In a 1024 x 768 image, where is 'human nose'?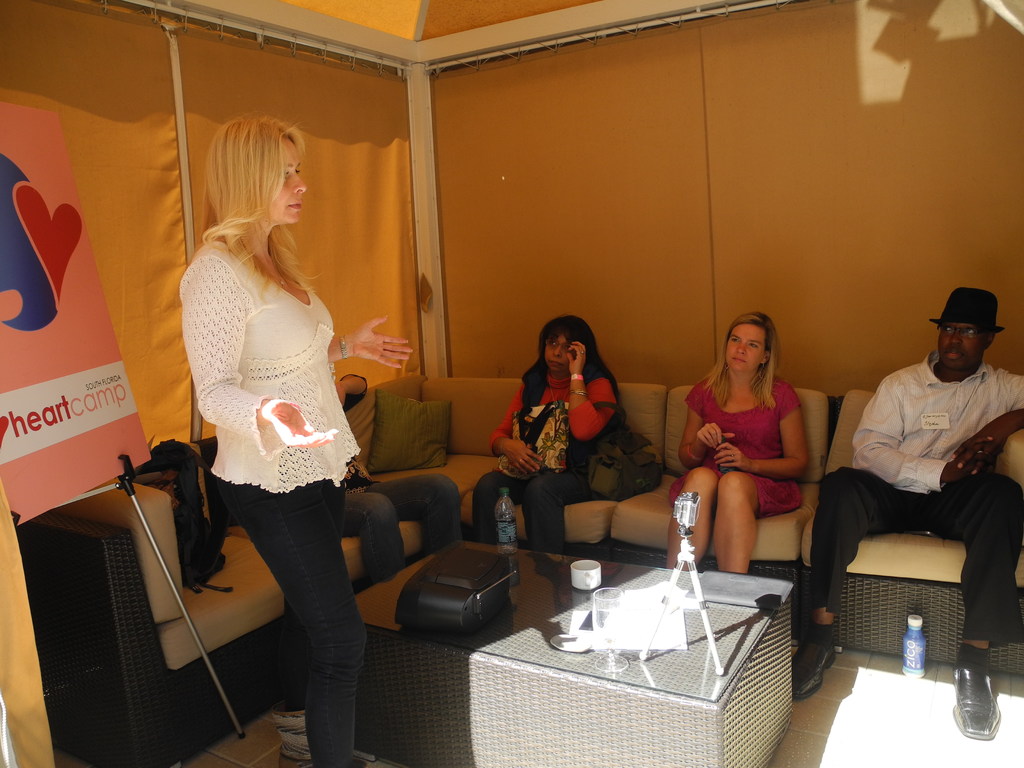
<bbox>553, 347, 562, 356</bbox>.
